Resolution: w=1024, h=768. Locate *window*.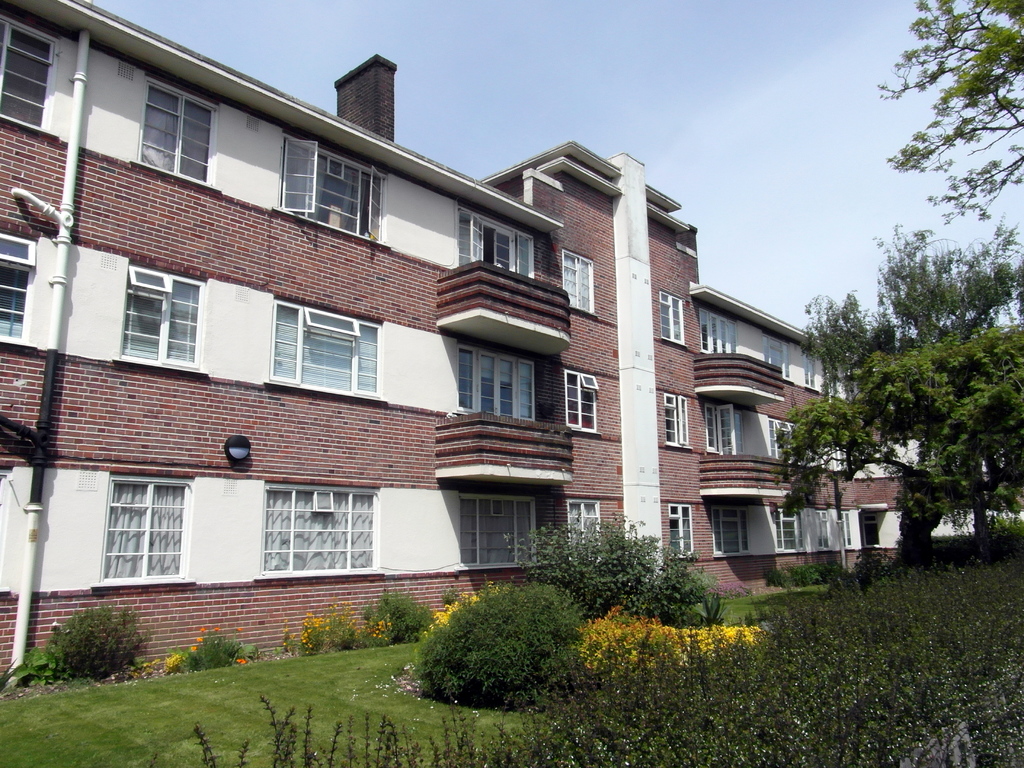
(left=0, top=228, right=40, bottom=341).
